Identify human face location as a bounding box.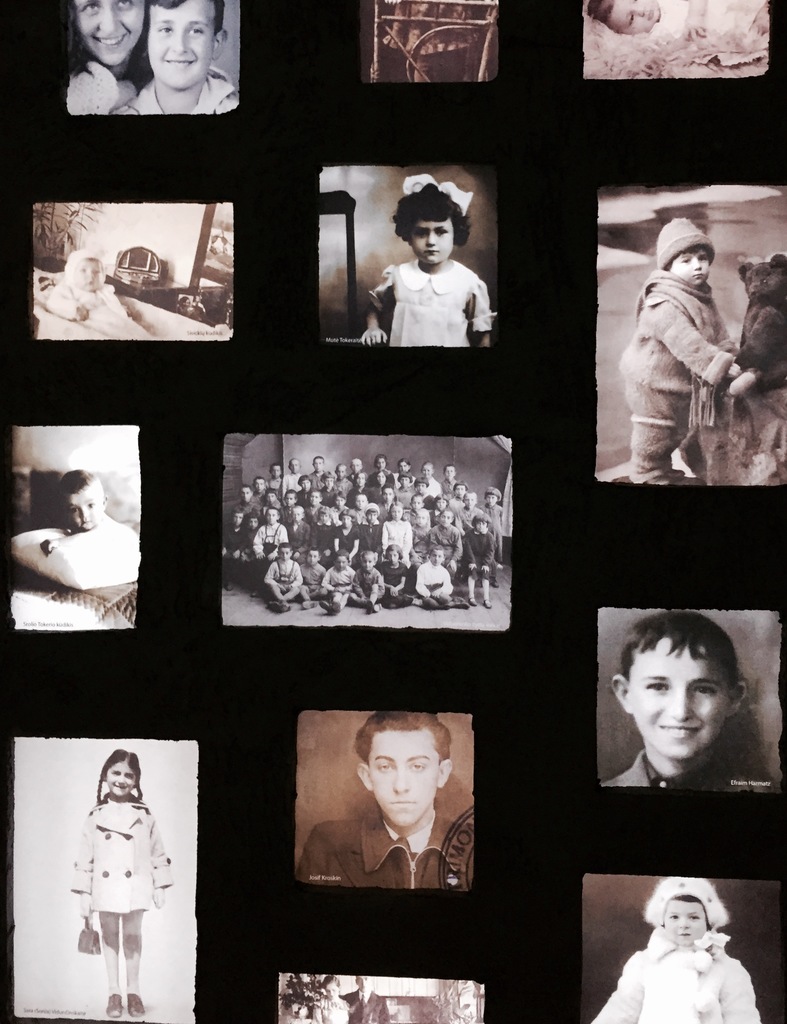
Rect(629, 637, 731, 760).
